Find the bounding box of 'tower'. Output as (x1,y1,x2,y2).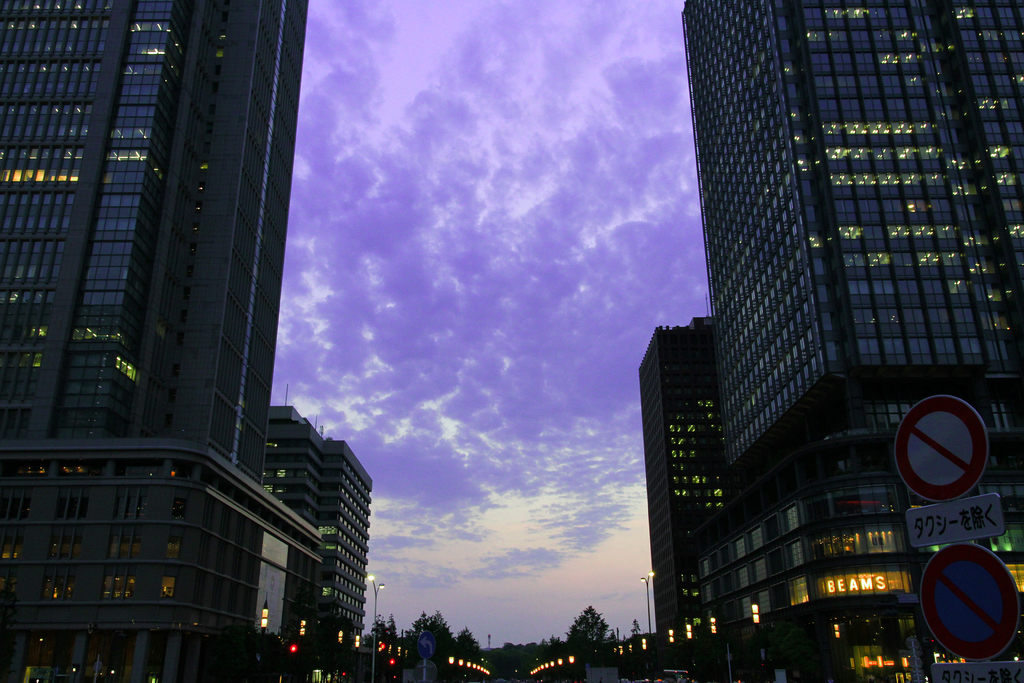
(652,0,1006,572).
